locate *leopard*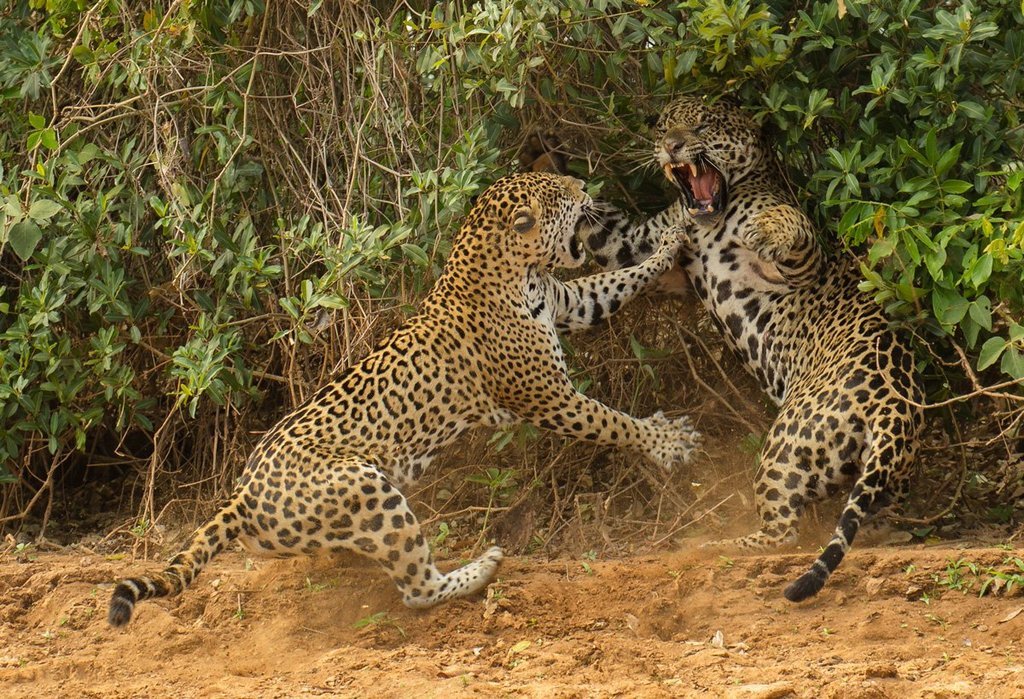
box=[104, 171, 696, 619]
